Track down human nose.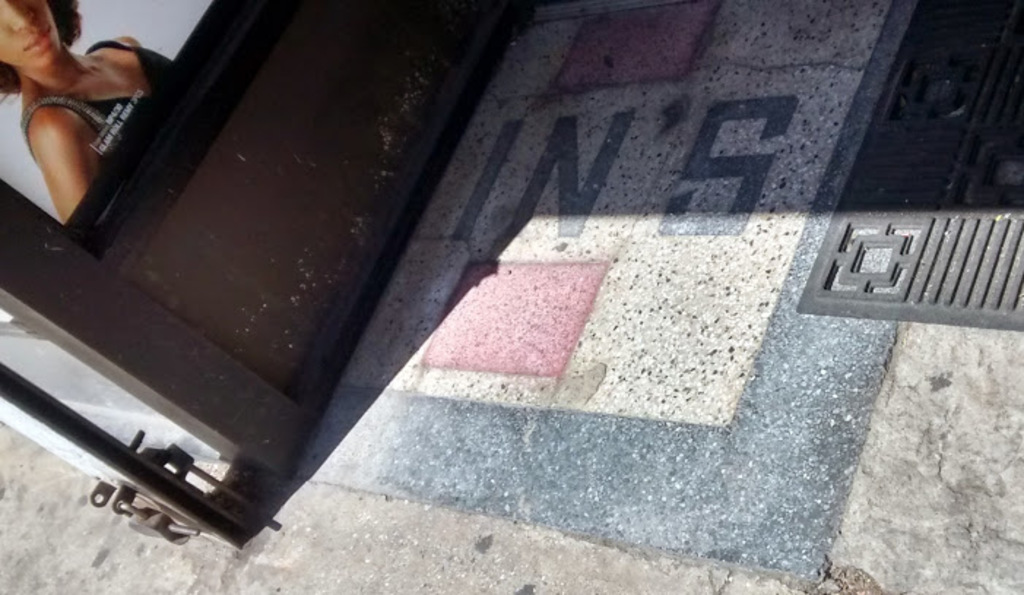
Tracked to {"x1": 0, "y1": 0, "x2": 35, "y2": 26}.
